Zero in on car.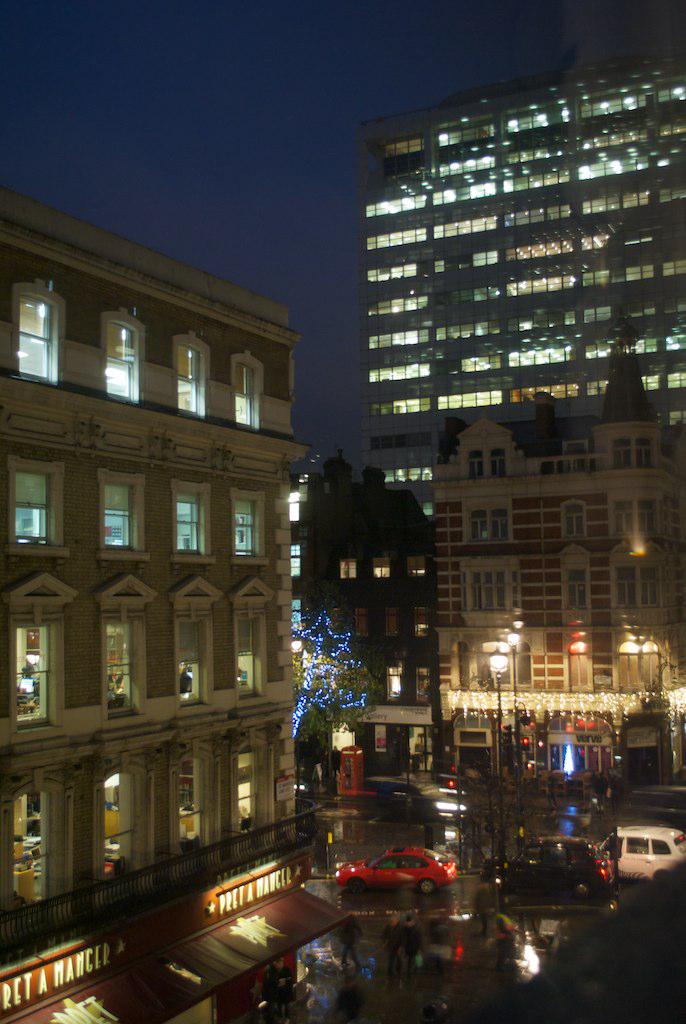
Zeroed in: (599,814,685,883).
